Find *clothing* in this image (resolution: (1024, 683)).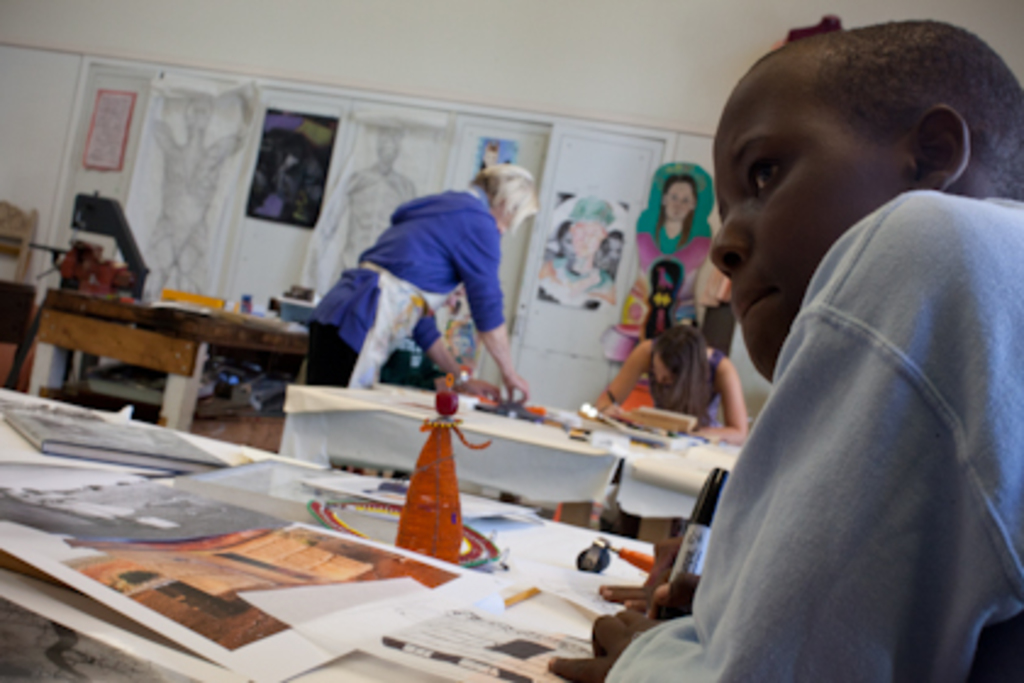
(x1=639, y1=339, x2=729, y2=429).
